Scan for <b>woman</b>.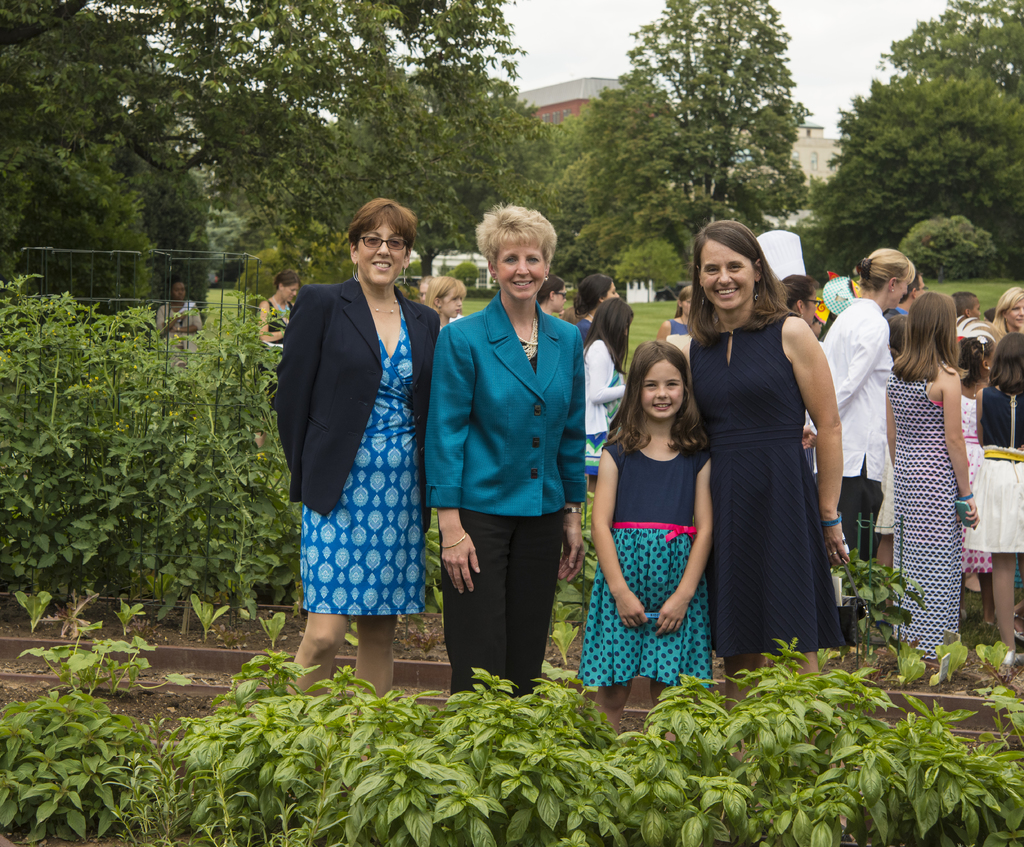
Scan result: left=799, top=239, right=925, bottom=656.
